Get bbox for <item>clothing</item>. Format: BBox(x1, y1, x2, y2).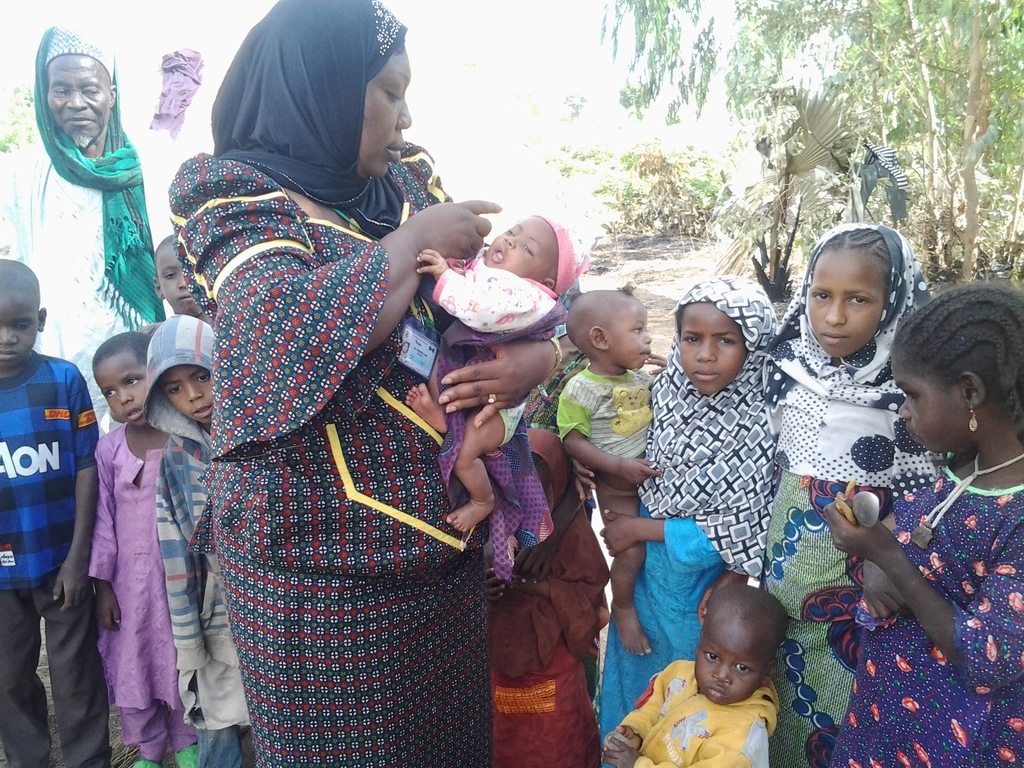
BBox(17, 67, 155, 351).
